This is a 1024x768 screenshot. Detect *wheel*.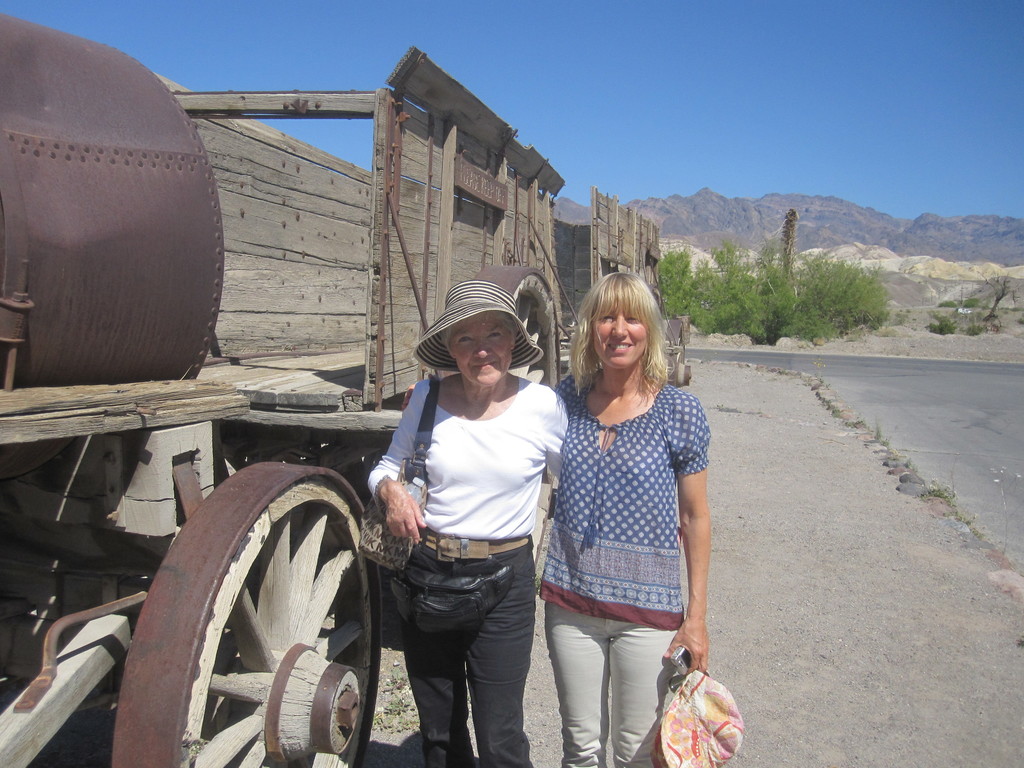
BBox(470, 264, 563, 568).
